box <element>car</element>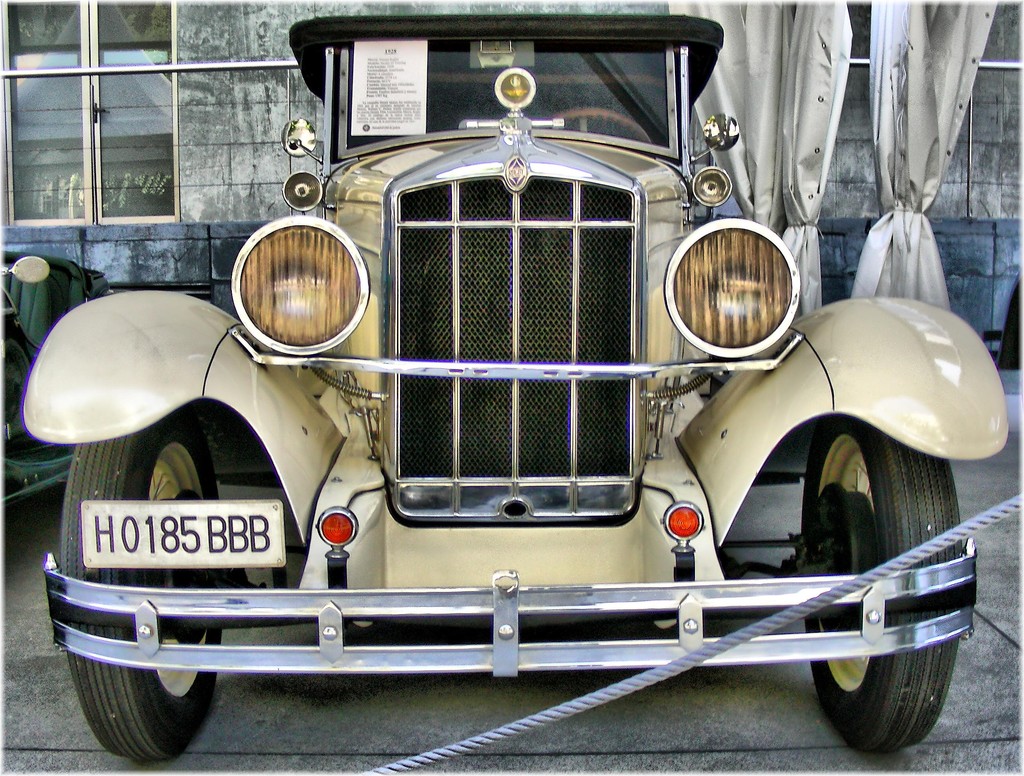
[50, 19, 961, 755]
